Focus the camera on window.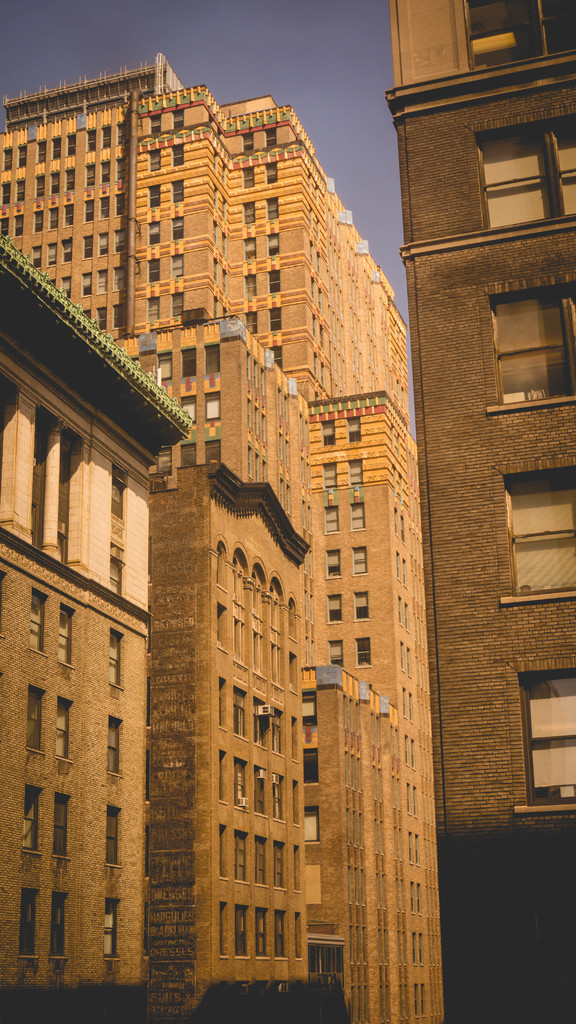
Focus region: 50:134:57:162.
